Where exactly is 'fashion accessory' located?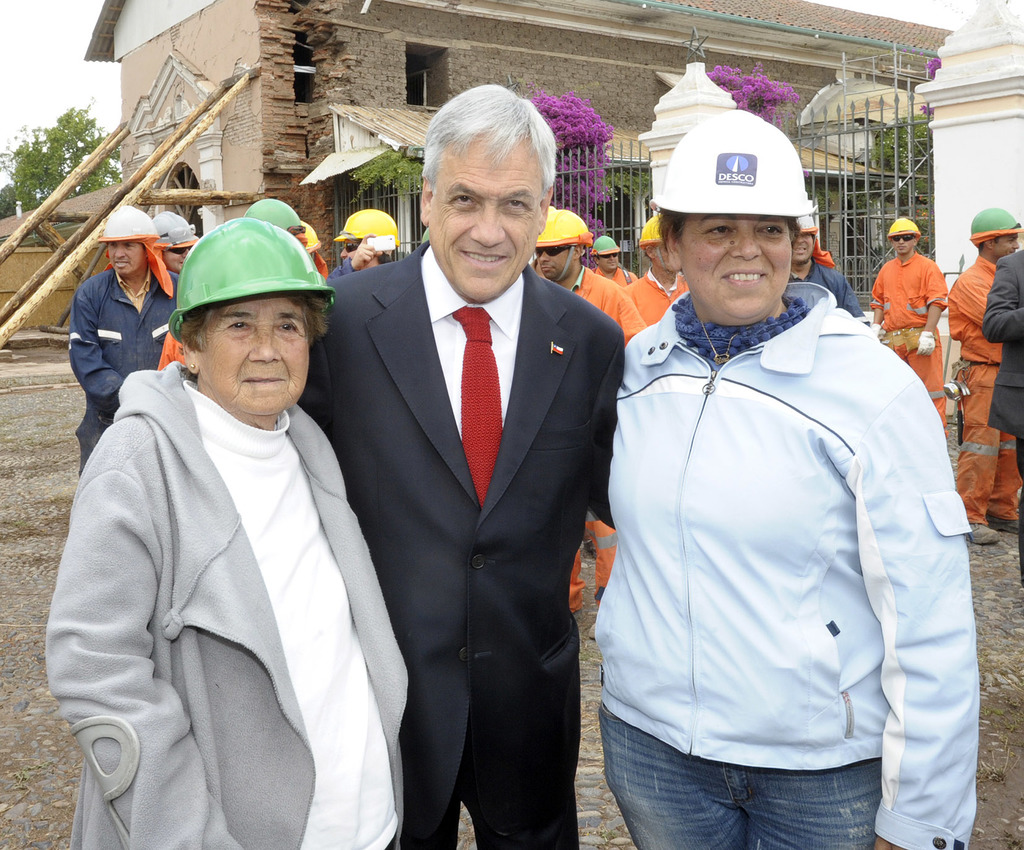
Its bounding box is (x1=671, y1=292, x2=812, y2=360).
